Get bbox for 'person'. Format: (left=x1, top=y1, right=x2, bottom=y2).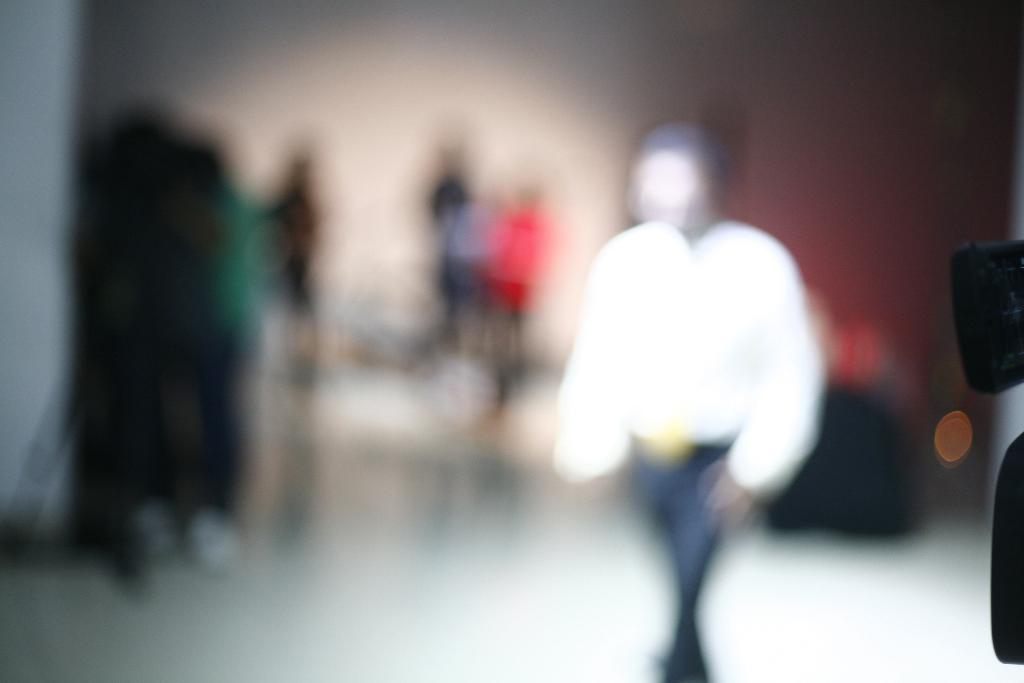
(left=553, top=124, right=824, bottom=682).
